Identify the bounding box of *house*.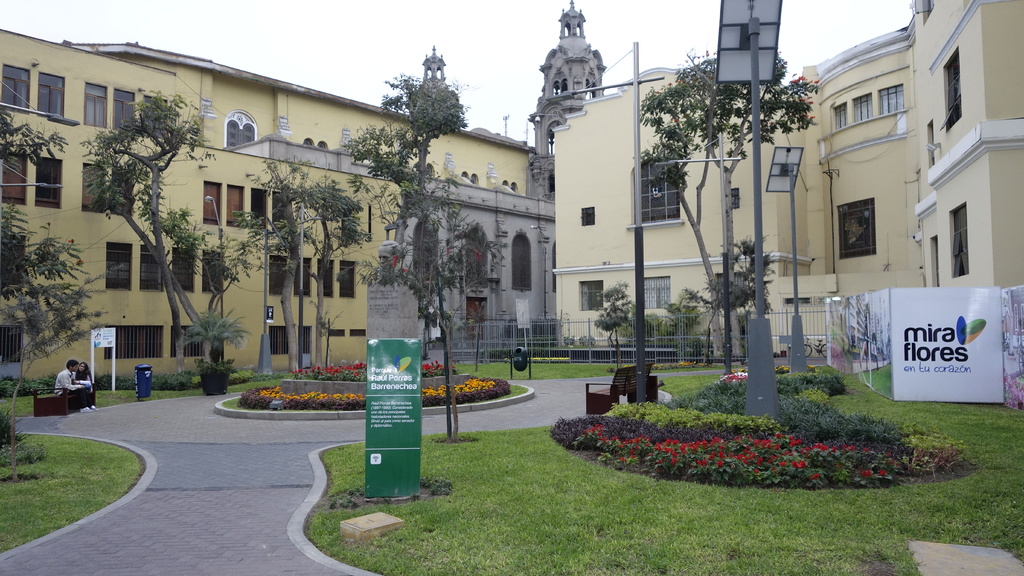
<region>1, 31, 547, 384</region>.
